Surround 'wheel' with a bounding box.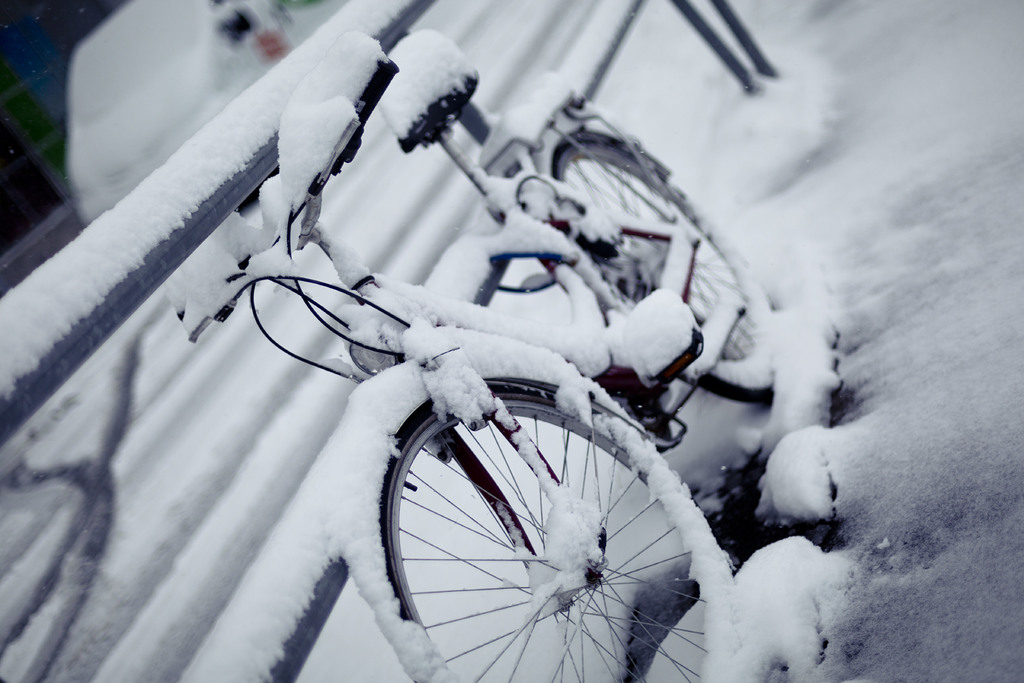
x1=376, y1=377, x2=700, y2=662.
